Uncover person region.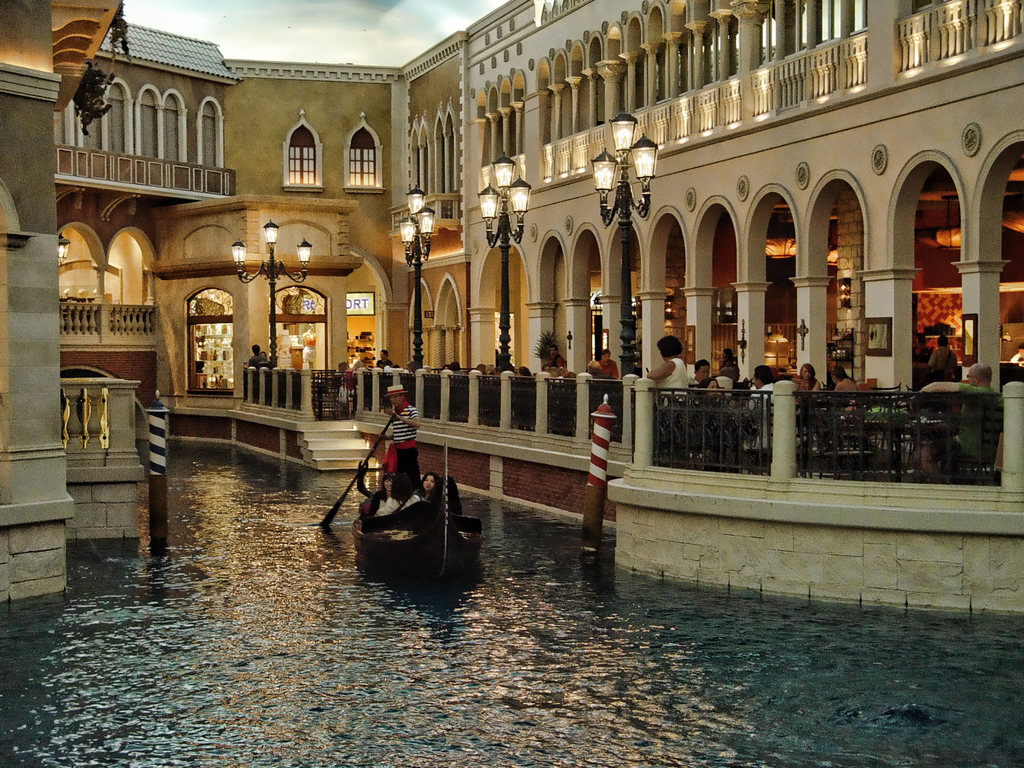
Uncovered: locate(474, 362, 488, 378).
